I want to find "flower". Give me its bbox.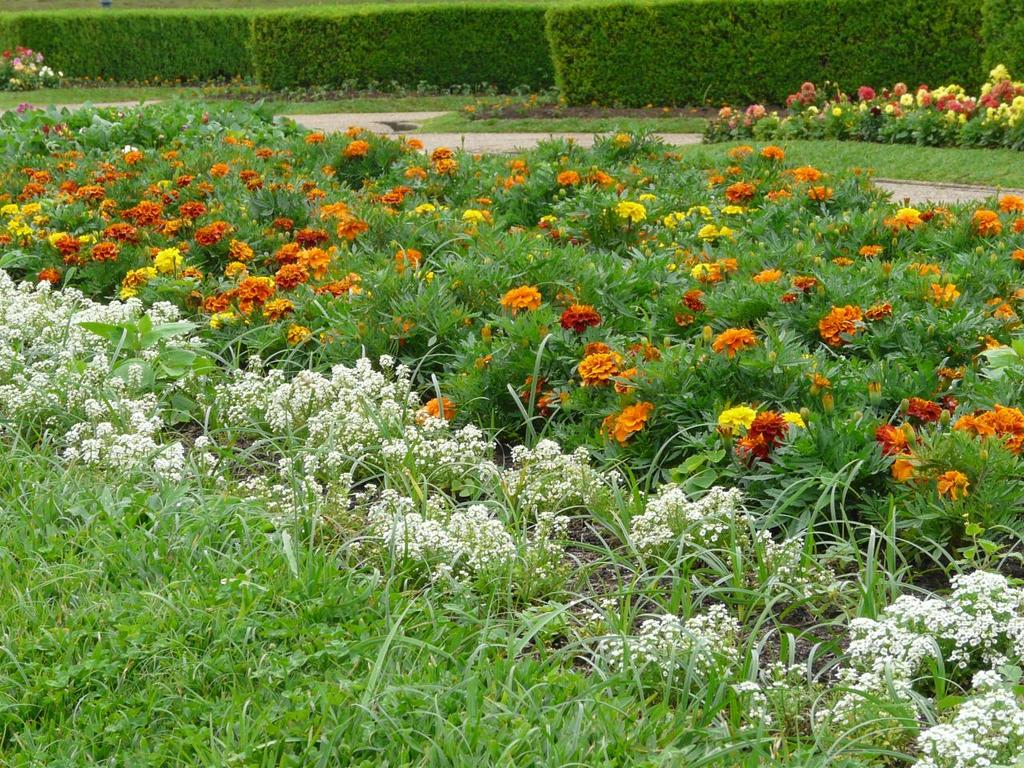
select_region(710, 329, 759, 354).
